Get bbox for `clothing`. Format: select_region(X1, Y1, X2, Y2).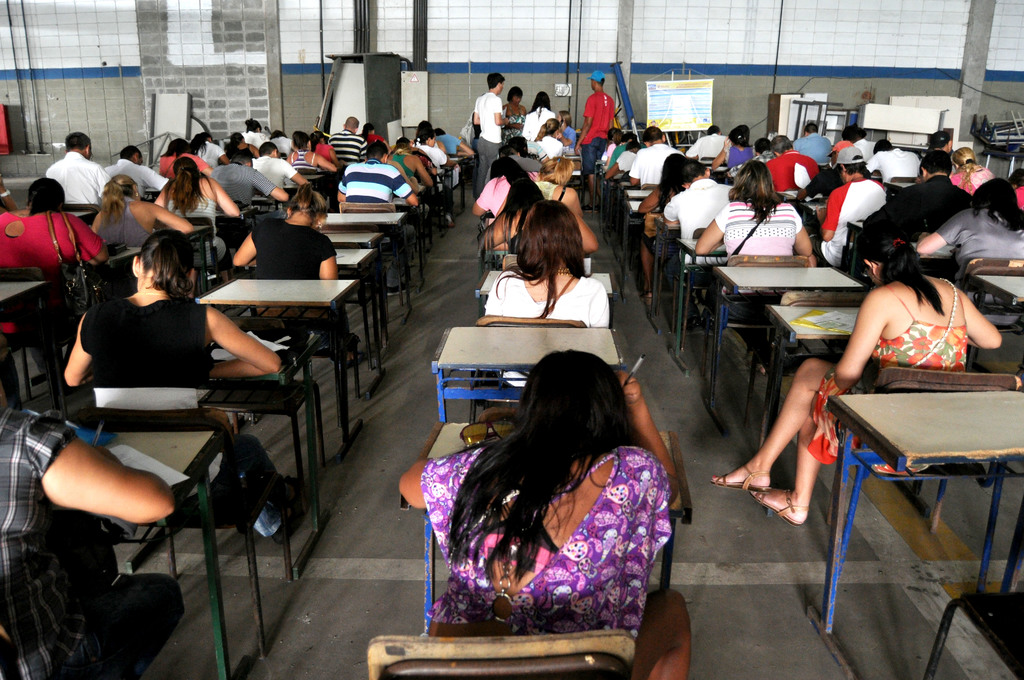
select_region(663, 179, 731, 236).
